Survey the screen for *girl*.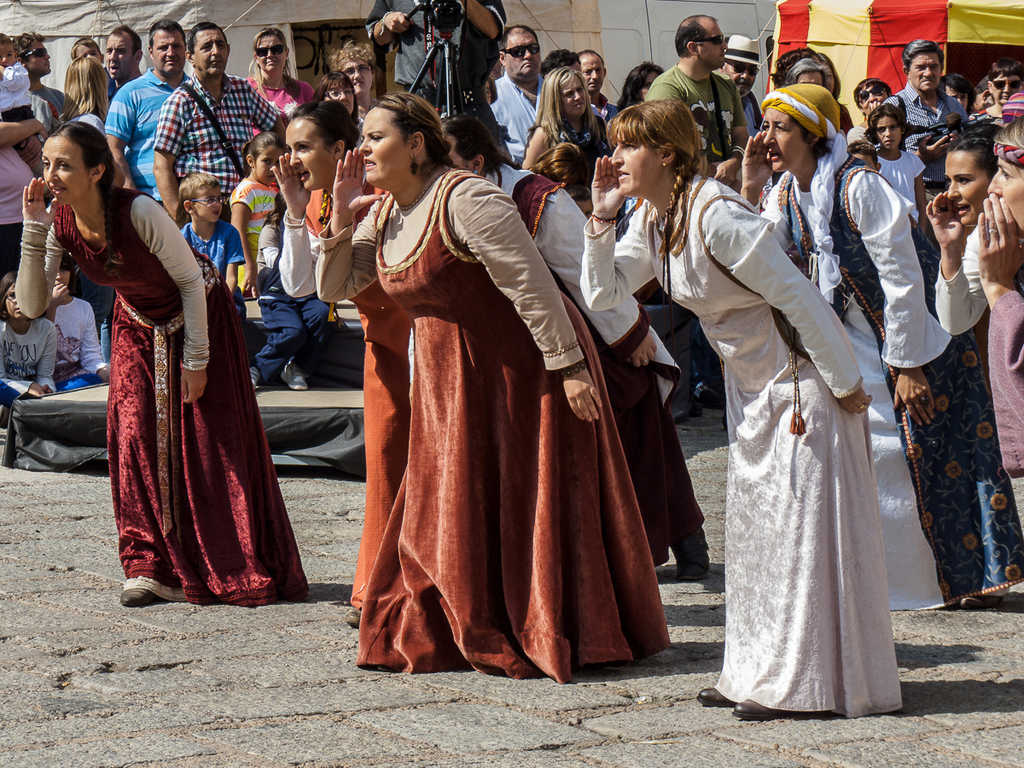
Survey found: box(242, 189, 338, 389).
